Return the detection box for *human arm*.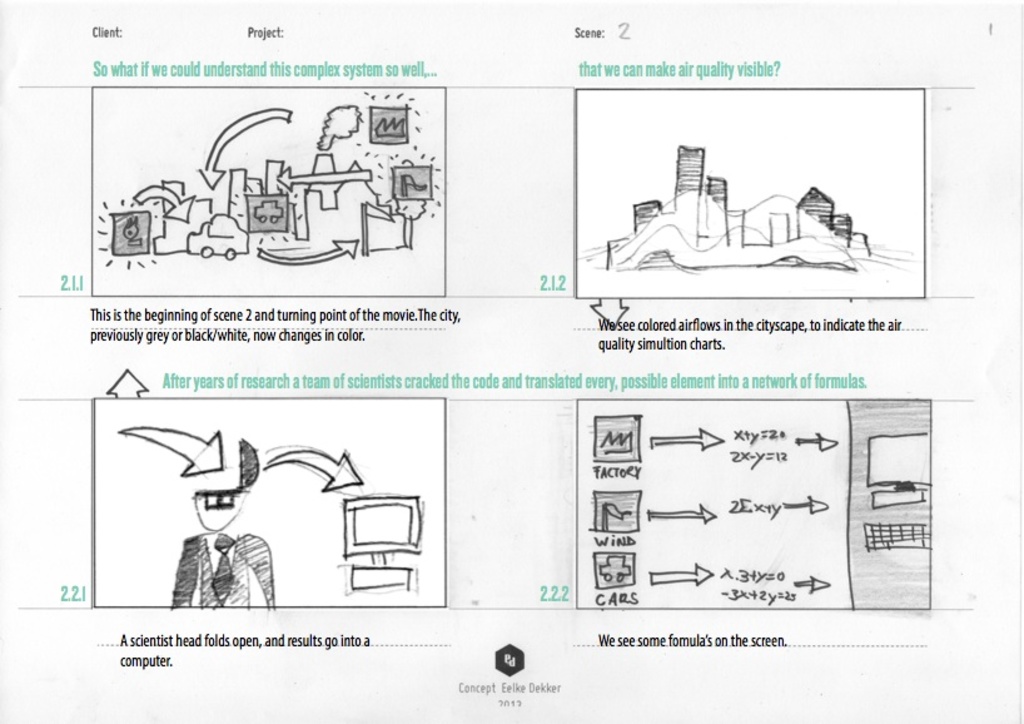
{"x1": 168, "y1": 536, "x2": 197, "y2": 609}.
